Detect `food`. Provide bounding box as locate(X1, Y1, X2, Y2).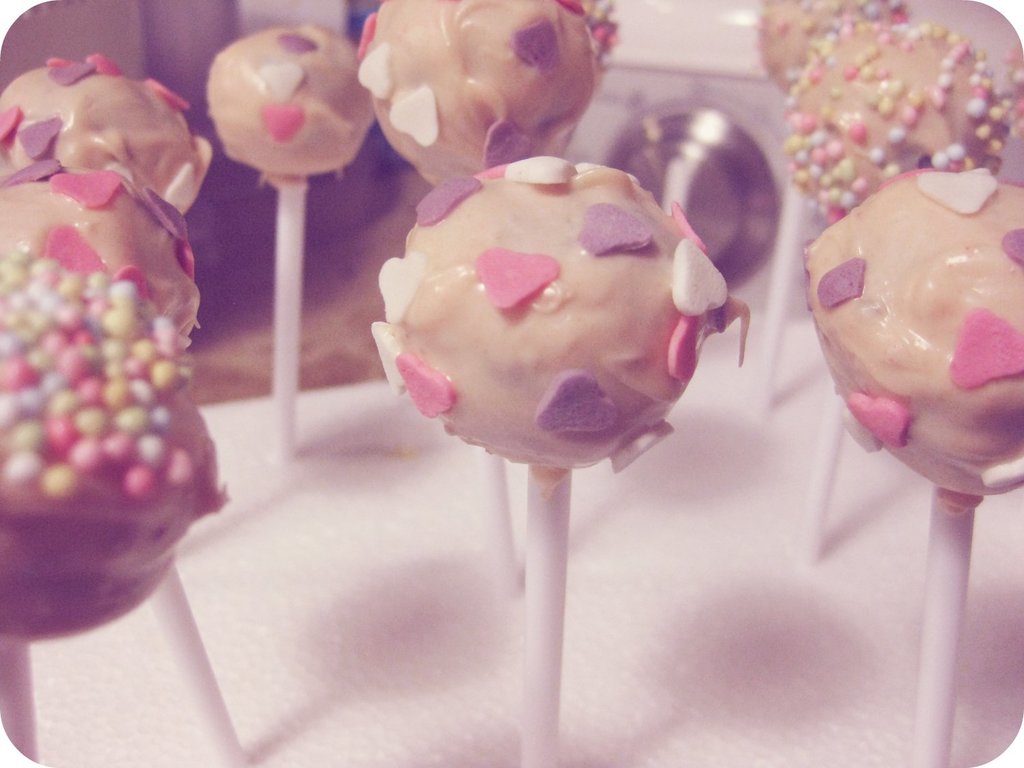
locate(0, 49, 208, 201).
